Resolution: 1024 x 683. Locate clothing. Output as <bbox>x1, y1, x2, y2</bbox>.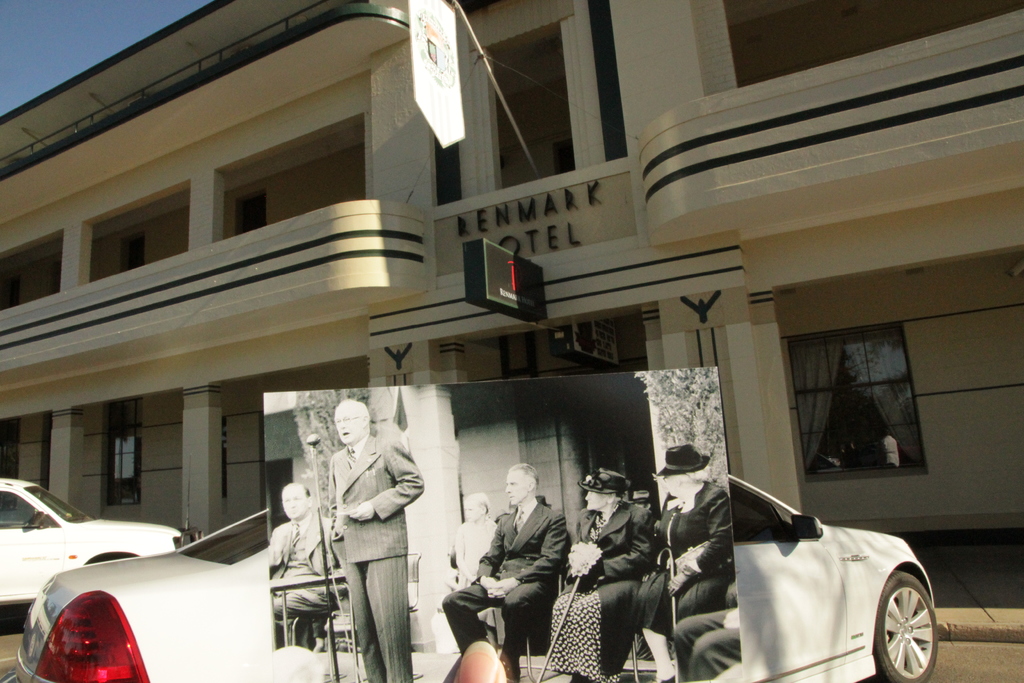
<bbox>637, 485, 729, 635</bbox>.
